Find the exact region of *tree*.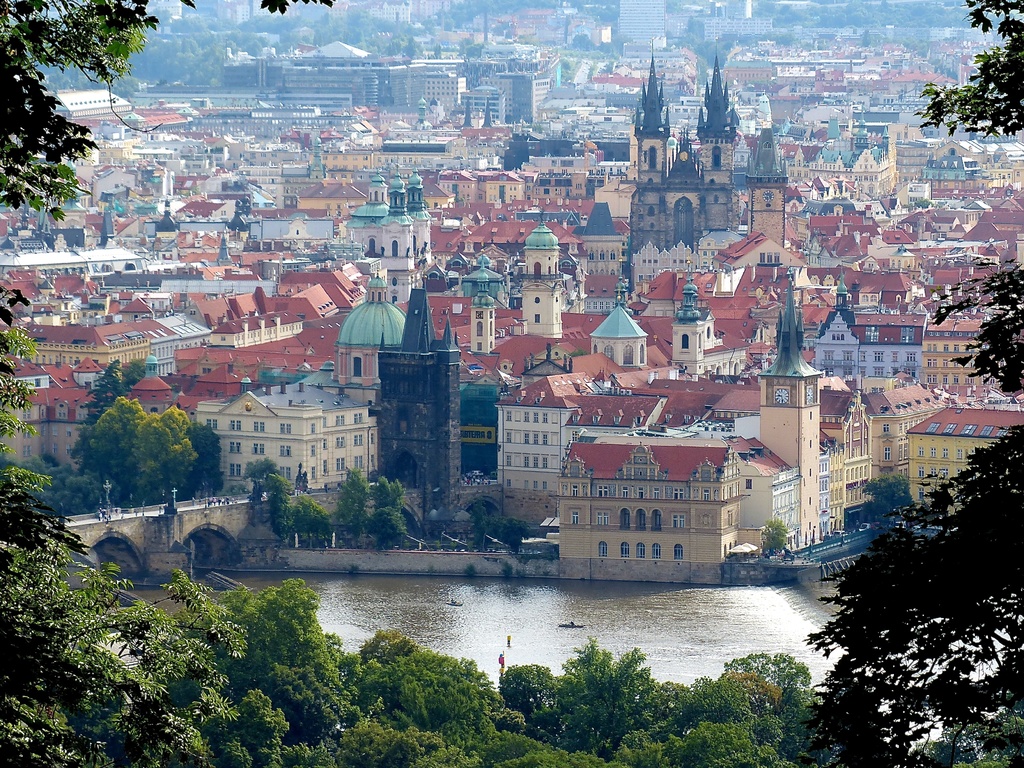
Exact region: (x1=278, y1=490, x2=324, y2=541).
